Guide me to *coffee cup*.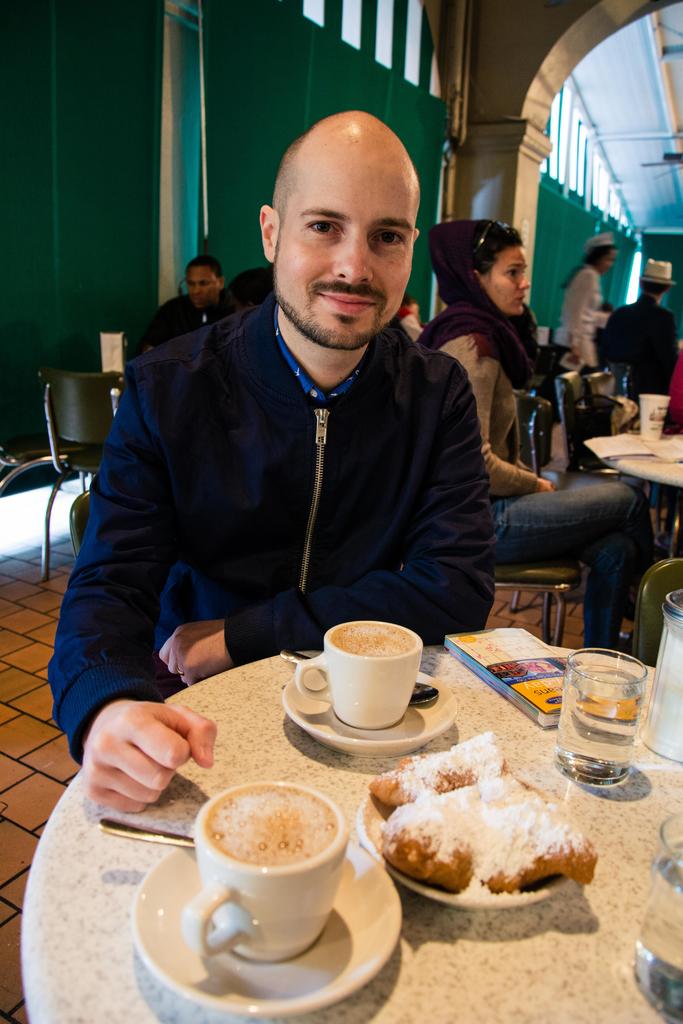
Guidance: [left=299, top=618, right=429, bottom=735].
